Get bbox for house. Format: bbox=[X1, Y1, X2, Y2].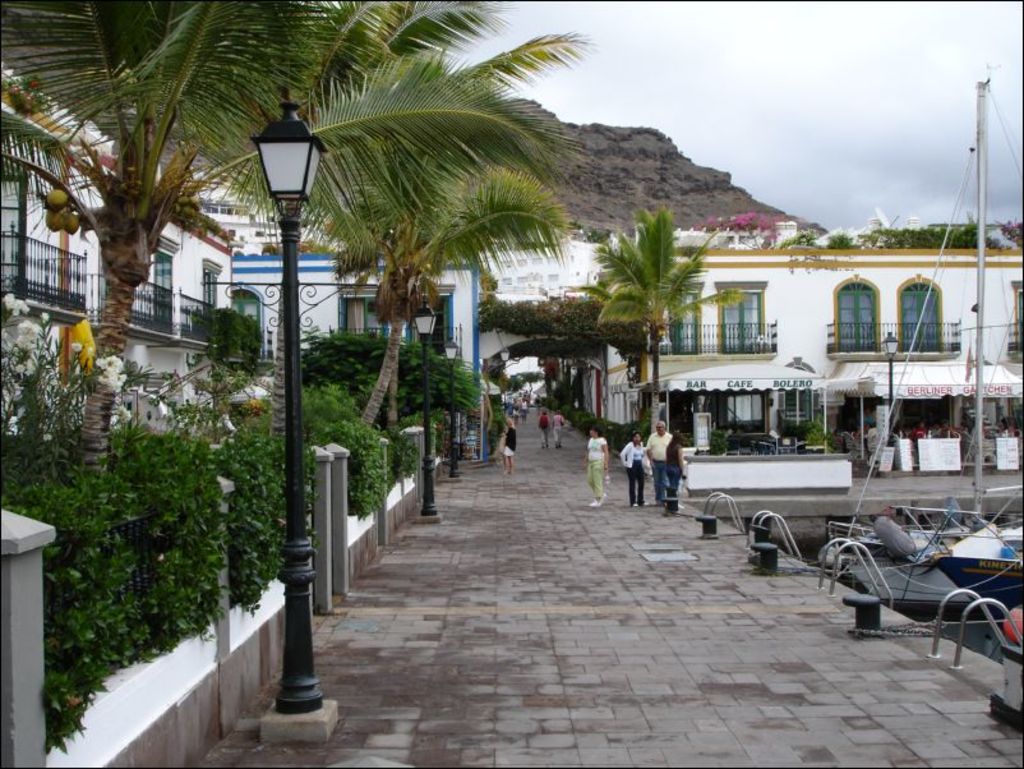
bbox=[476, 227, 612, 399].
